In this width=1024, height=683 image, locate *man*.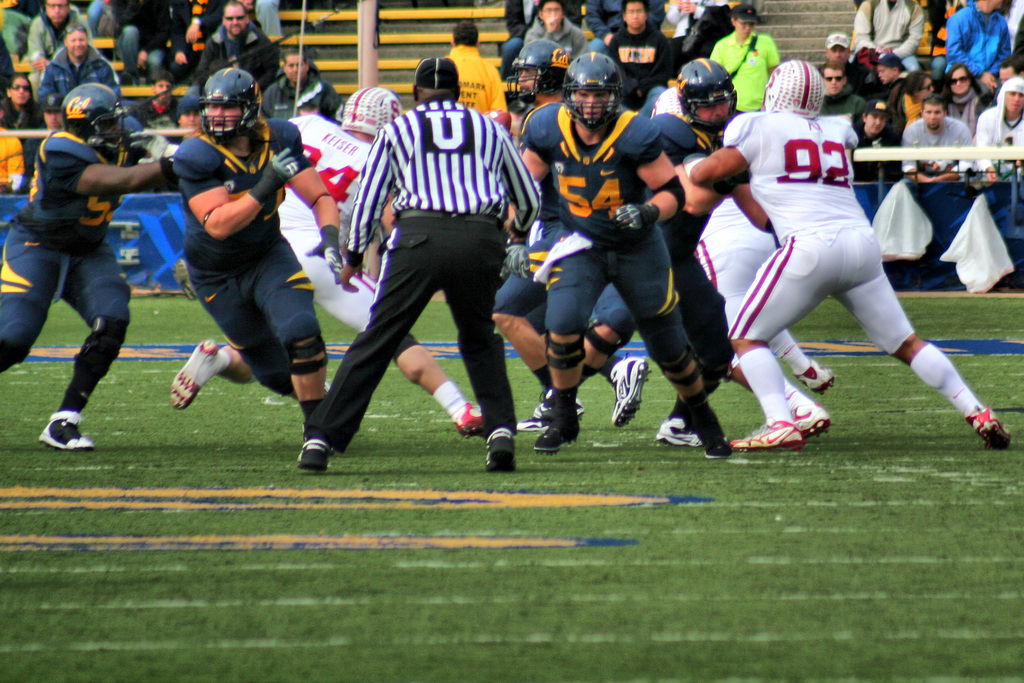
Bounding box: (x1=838, y1=95, x2=890, y2=179).
